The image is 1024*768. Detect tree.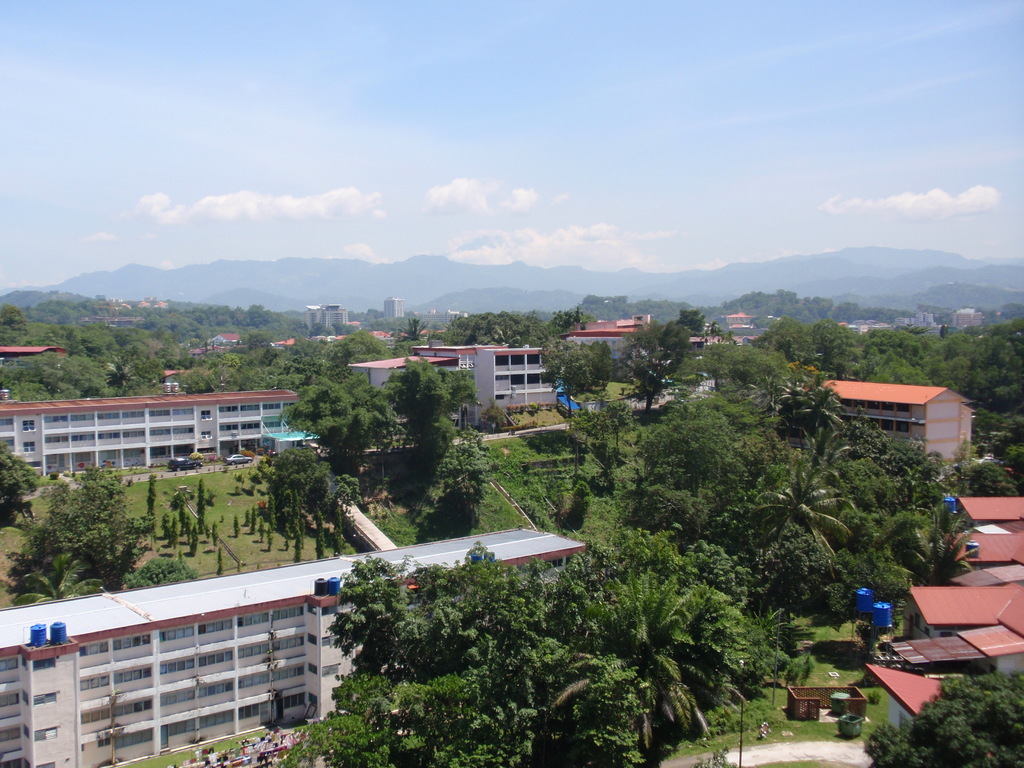
Detection: (x1=733, y1=346, x2=792, y2=392).
